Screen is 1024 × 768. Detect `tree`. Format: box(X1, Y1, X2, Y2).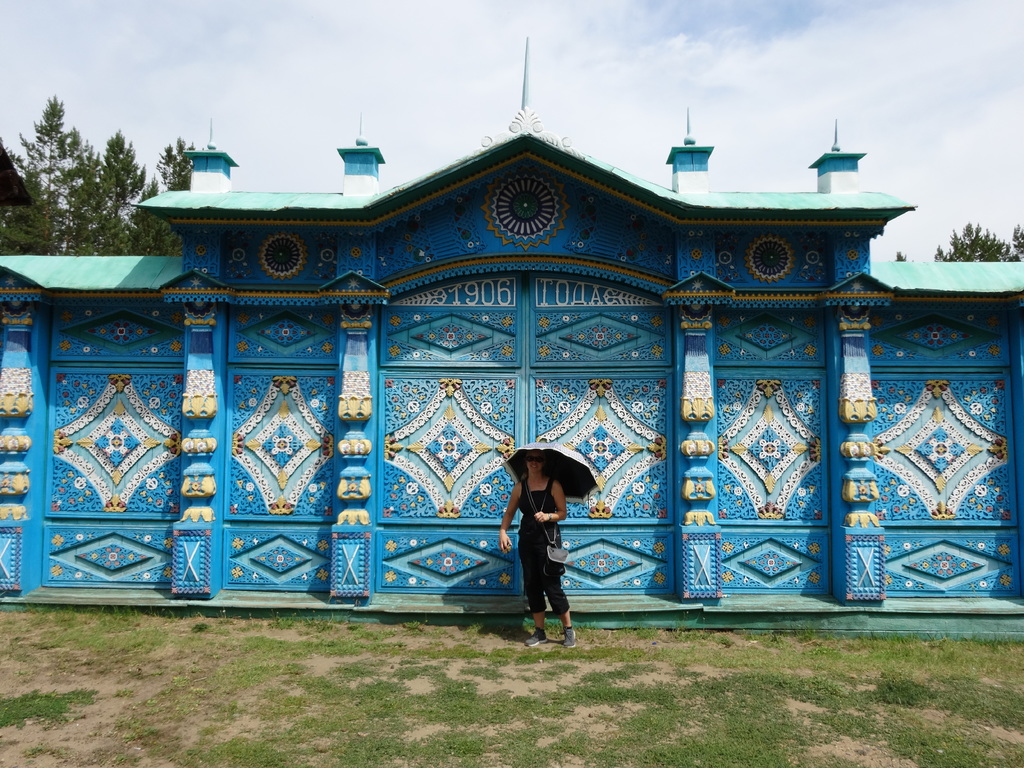
box(22, 85, 100, 228).
